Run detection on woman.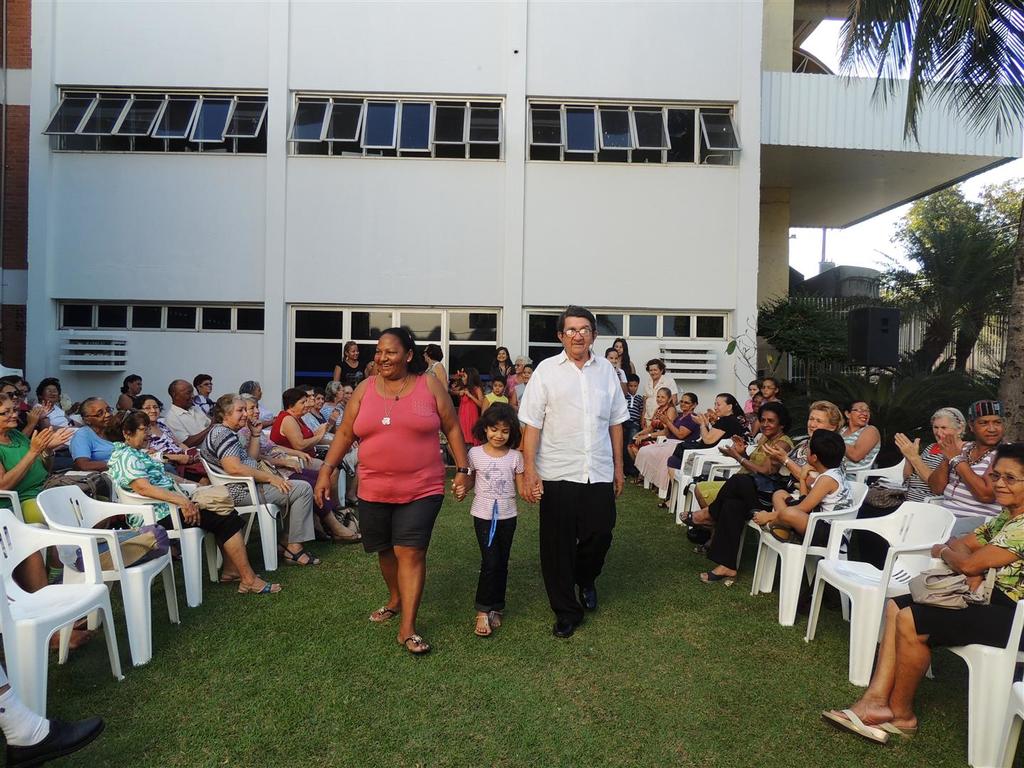
Result: box=[680, 400, 846, 591].
